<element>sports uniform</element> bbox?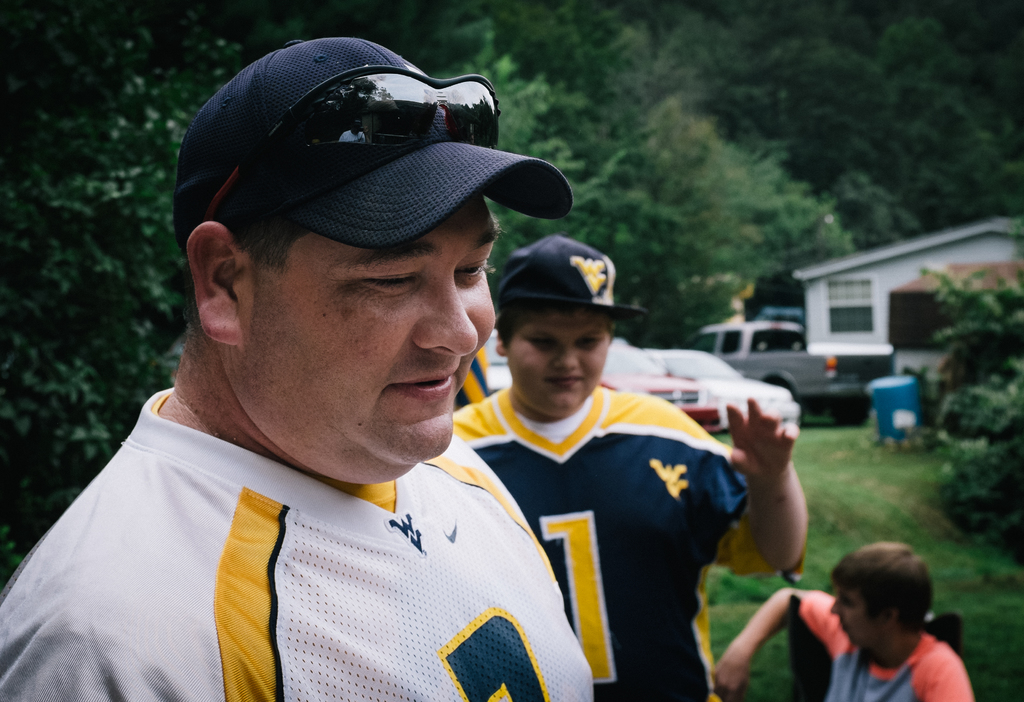
Rect(12, 31, 634, 695)
